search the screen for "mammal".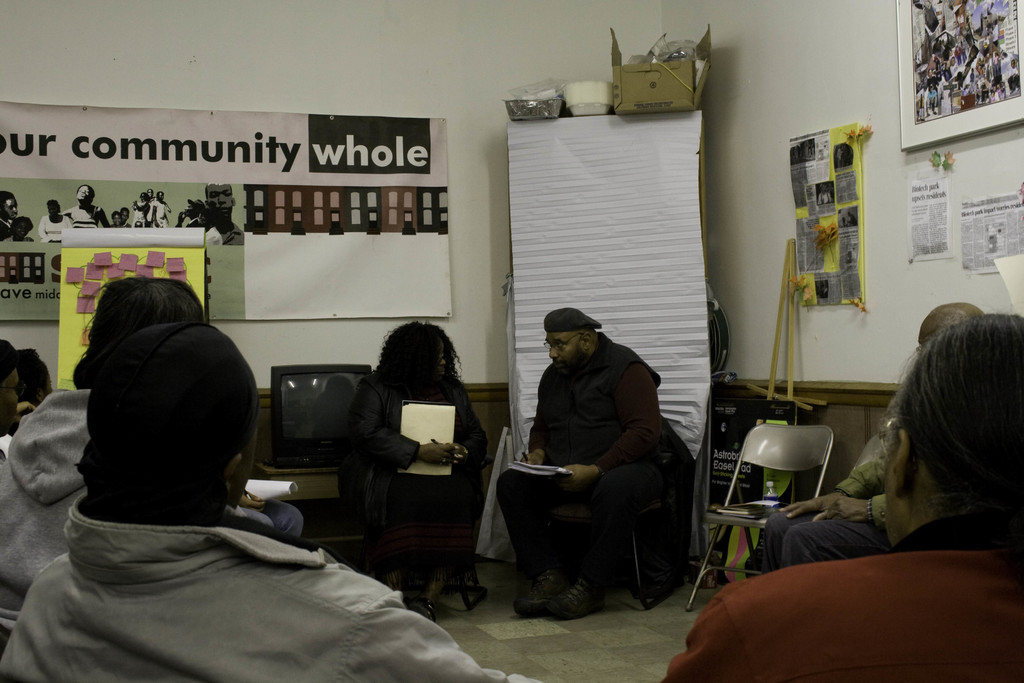
Found at bbox=[147, 189, 175, 225].
